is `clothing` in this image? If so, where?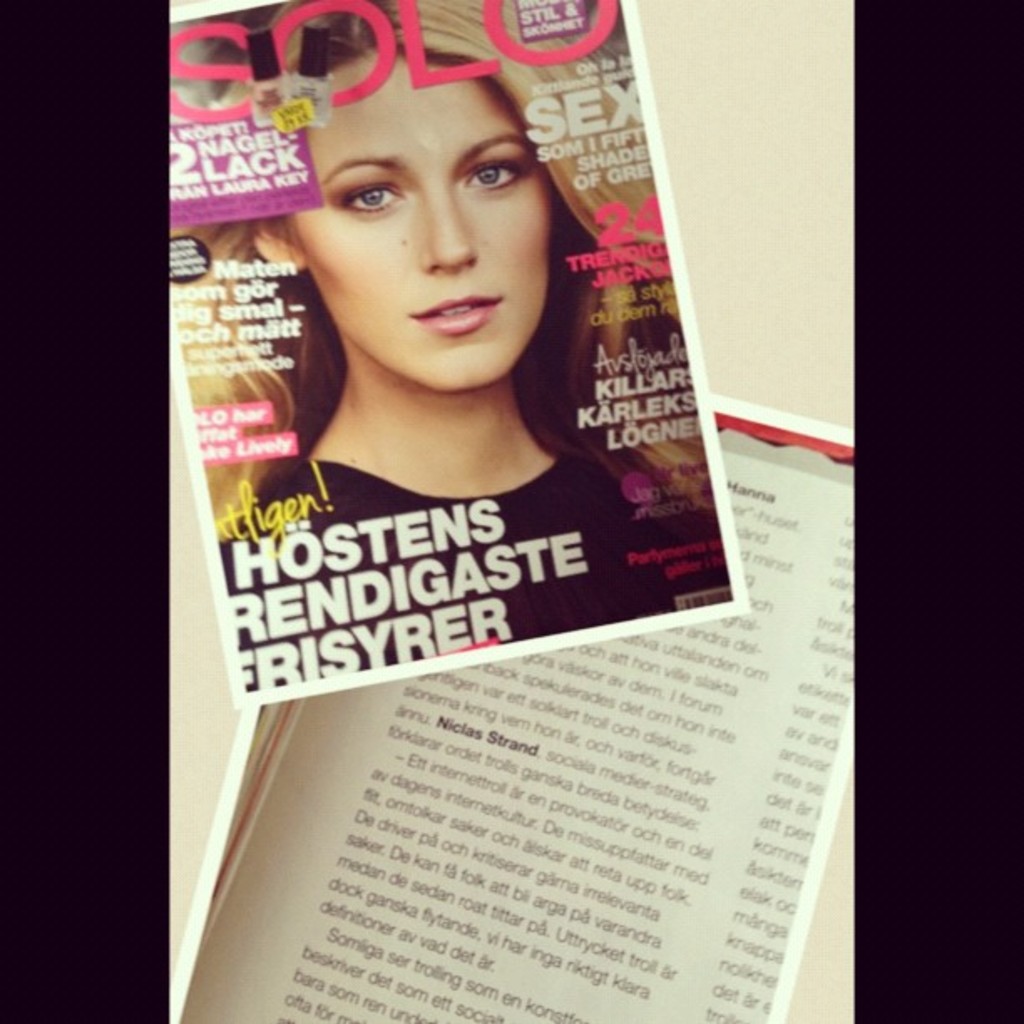
Yes, at pyautogui.locateOnScreen(221, 430, 724, 688).
